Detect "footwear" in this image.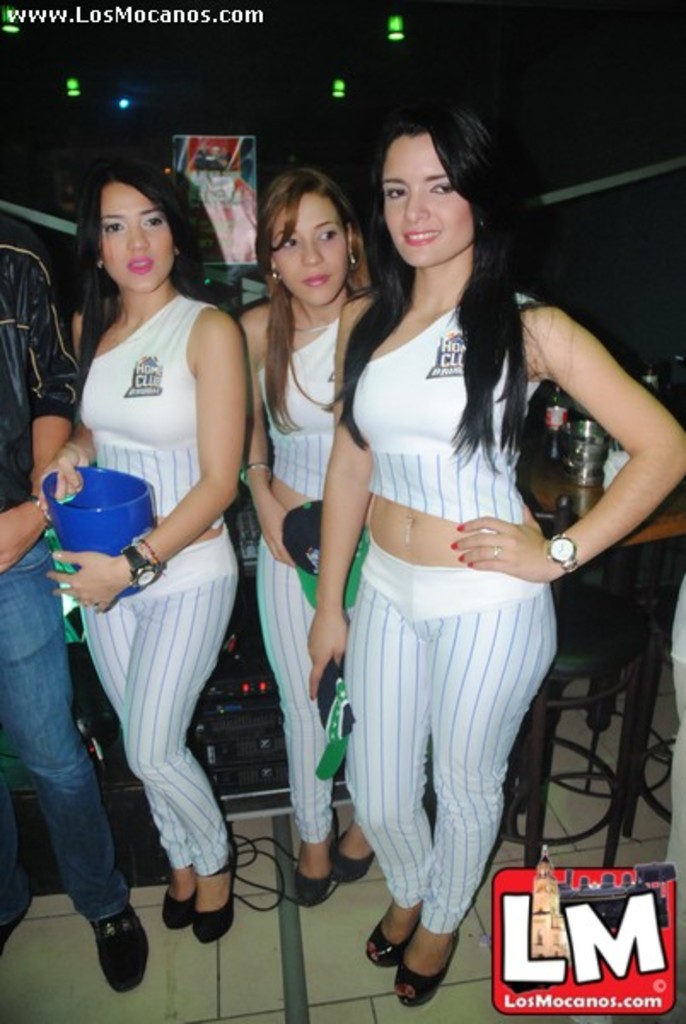
Detection: box(96, 899, 150, 992).
